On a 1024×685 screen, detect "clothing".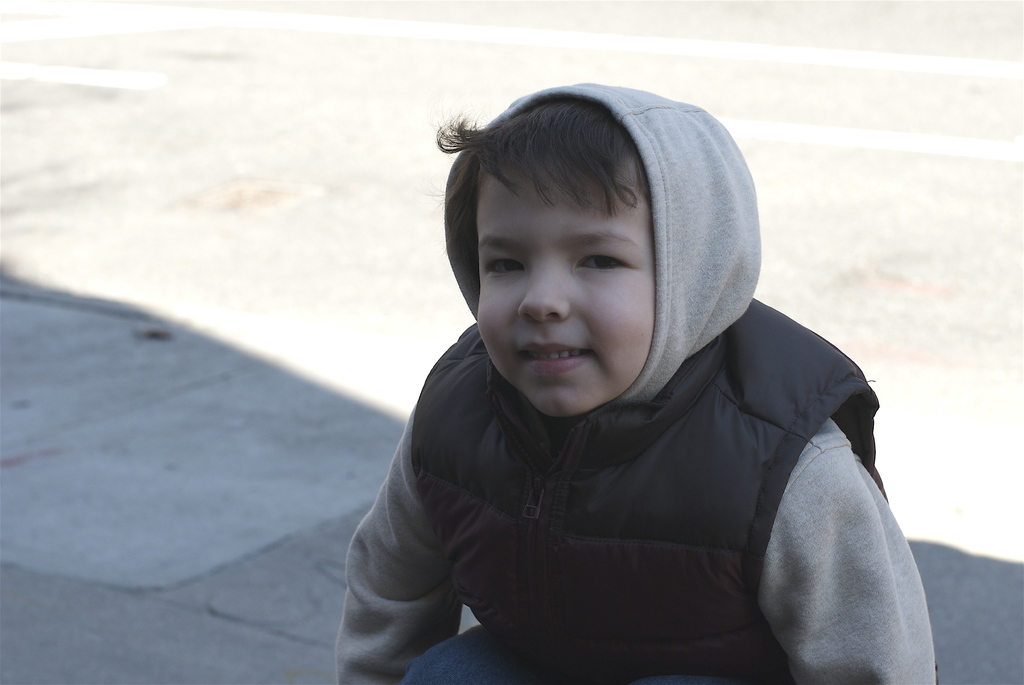
{"left": 319, "top": 128, "right": 941, "bottom": 681}.
